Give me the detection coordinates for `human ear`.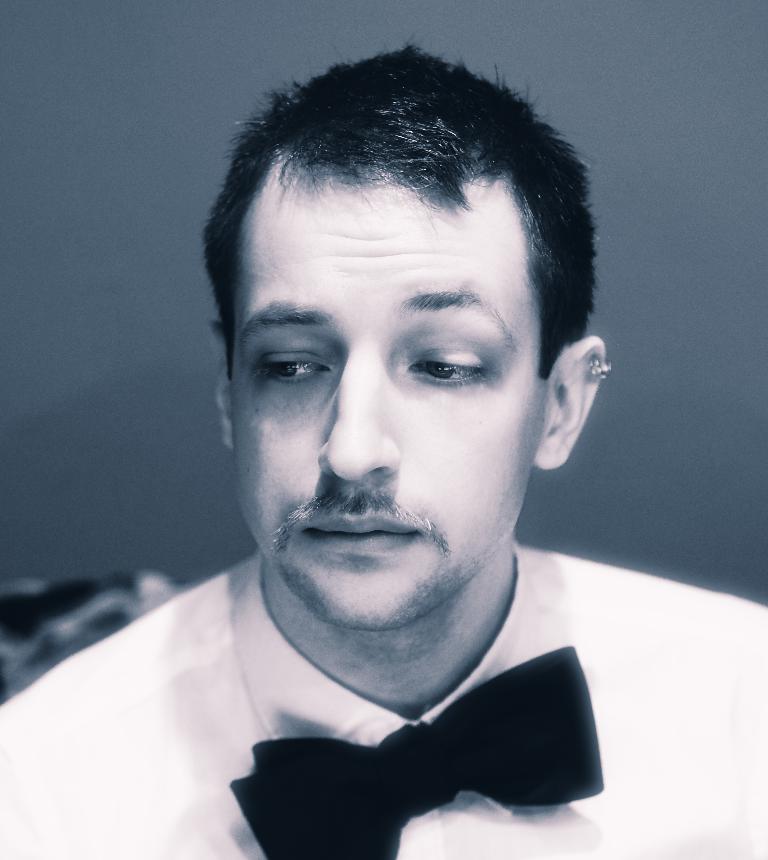
214:322:238:459.
